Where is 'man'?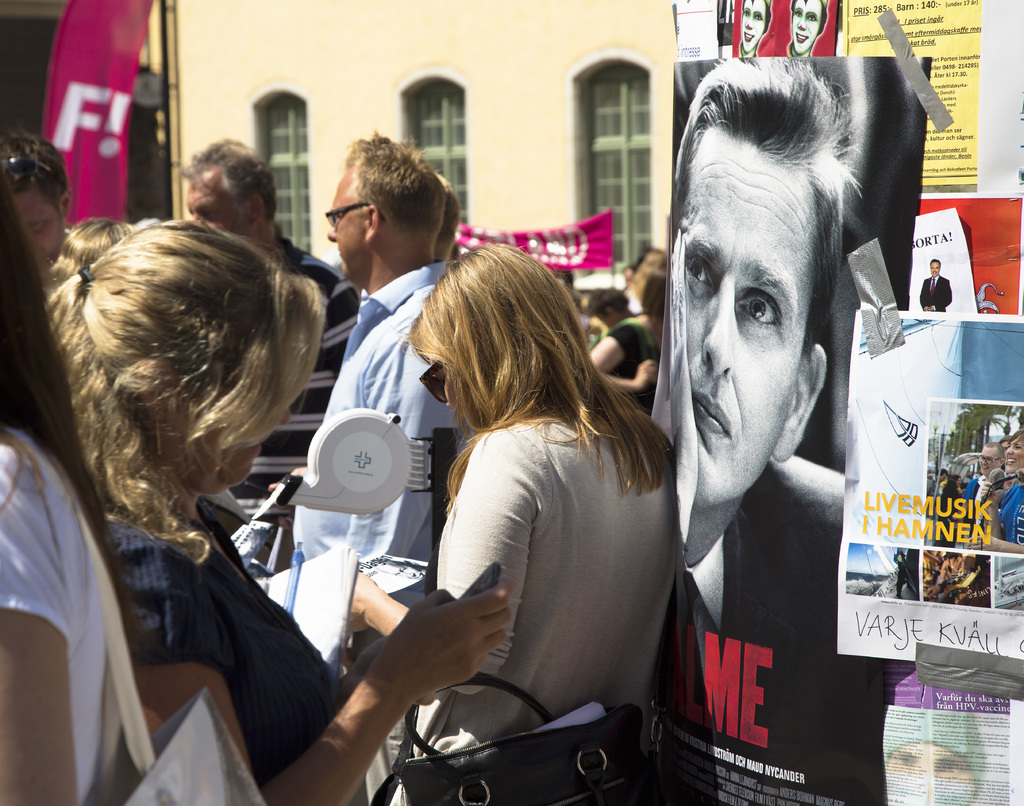
{"x1": 961, "y1": 446, "x2": 1000, "y2": 505}.
